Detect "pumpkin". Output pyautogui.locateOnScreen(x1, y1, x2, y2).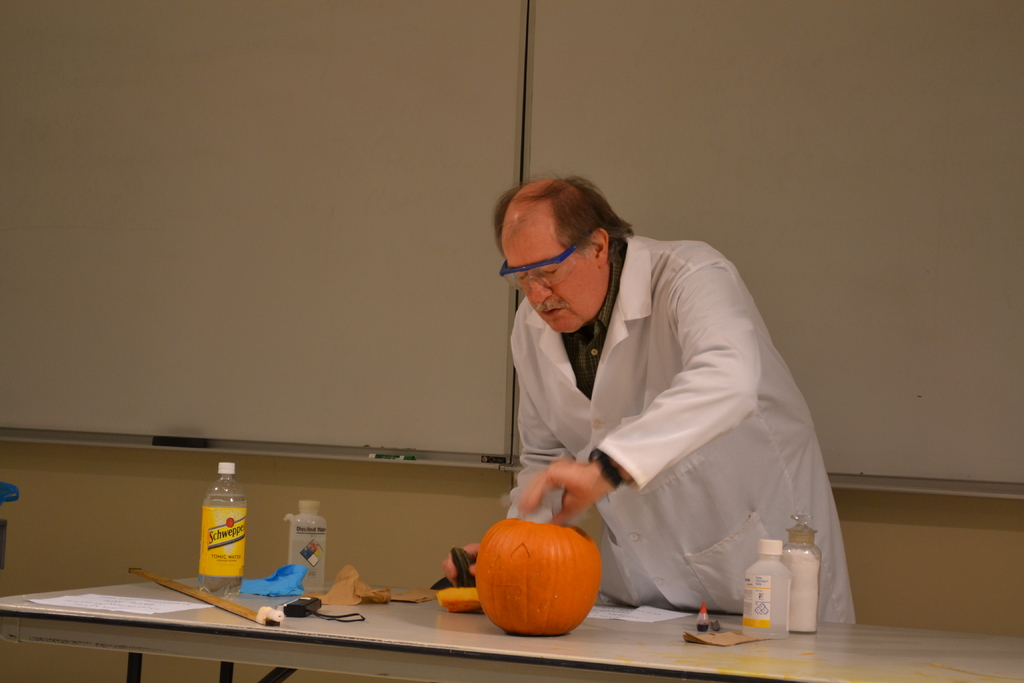
pyautogui.locateOnScreen(471, 510, 606, 636).
